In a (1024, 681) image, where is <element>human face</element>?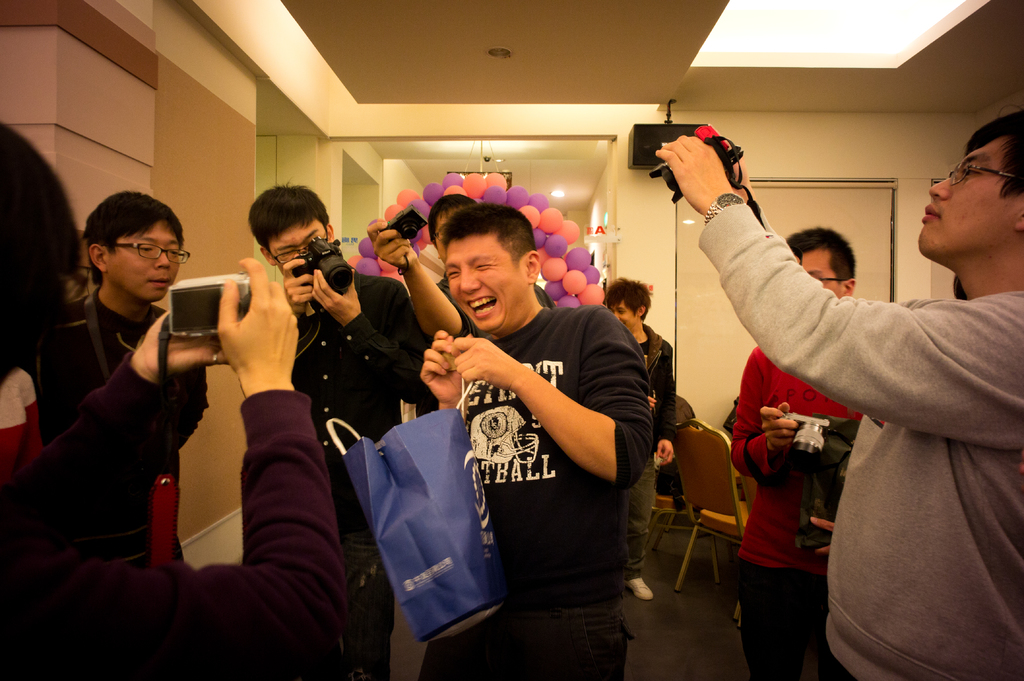
434/213/452/262.
